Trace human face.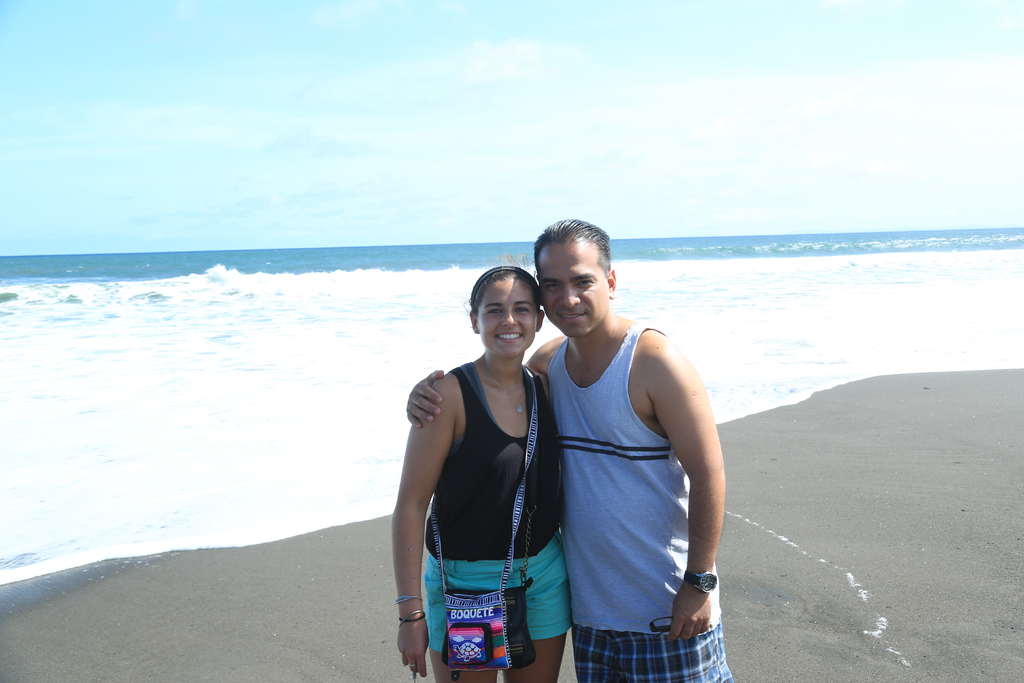
Traced to Rect(538, 238, 612, 342).
